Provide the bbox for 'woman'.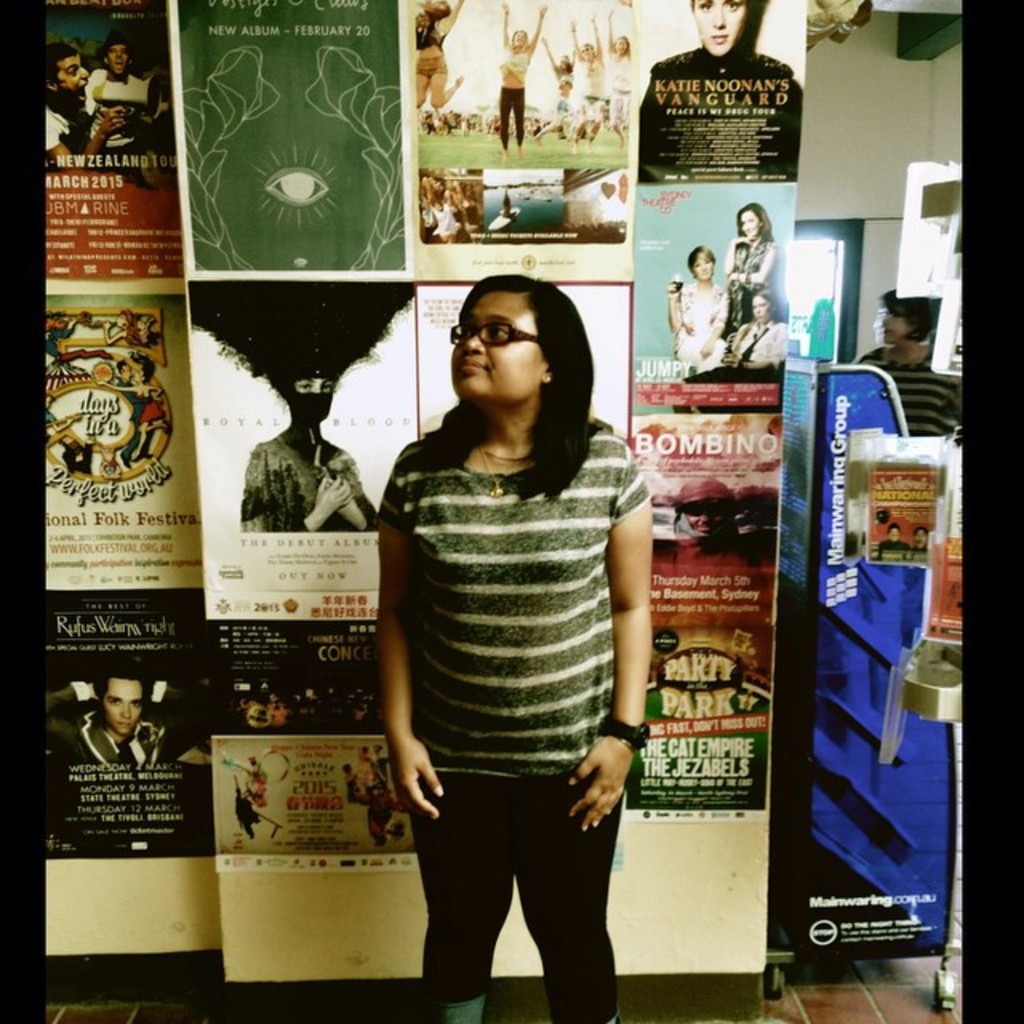
<bbox>416, 0, 467, 107</bbox>.
